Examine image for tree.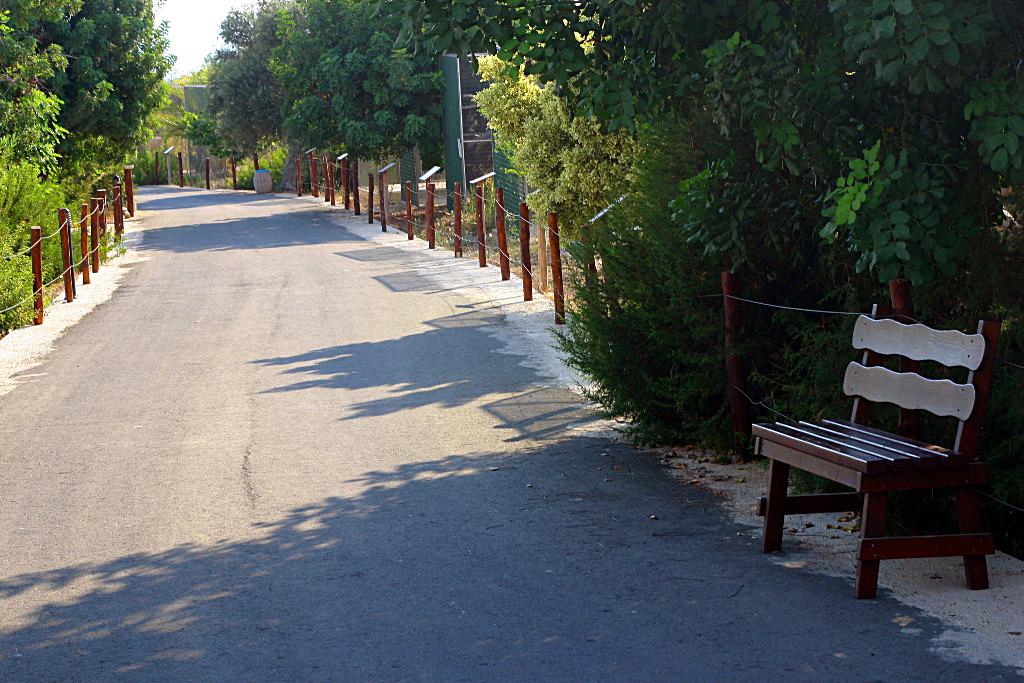
Examination result: 358/0/1023/300.
